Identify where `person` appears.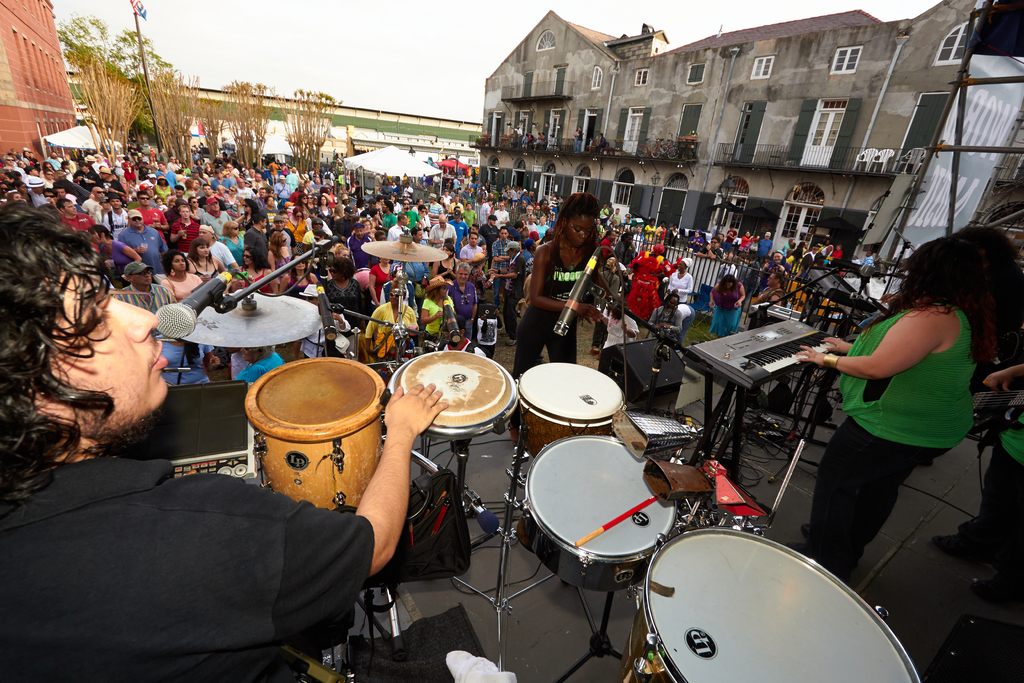
Appears at Rect(516, 128, 522, 138).
